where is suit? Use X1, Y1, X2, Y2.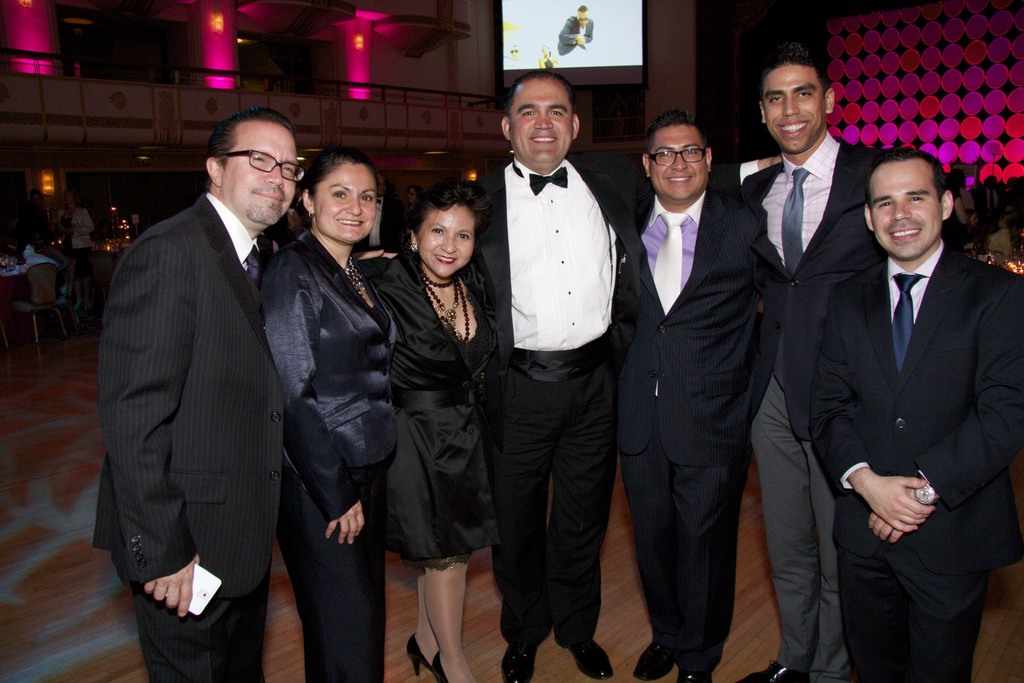
806, 238, 1023, 682.
